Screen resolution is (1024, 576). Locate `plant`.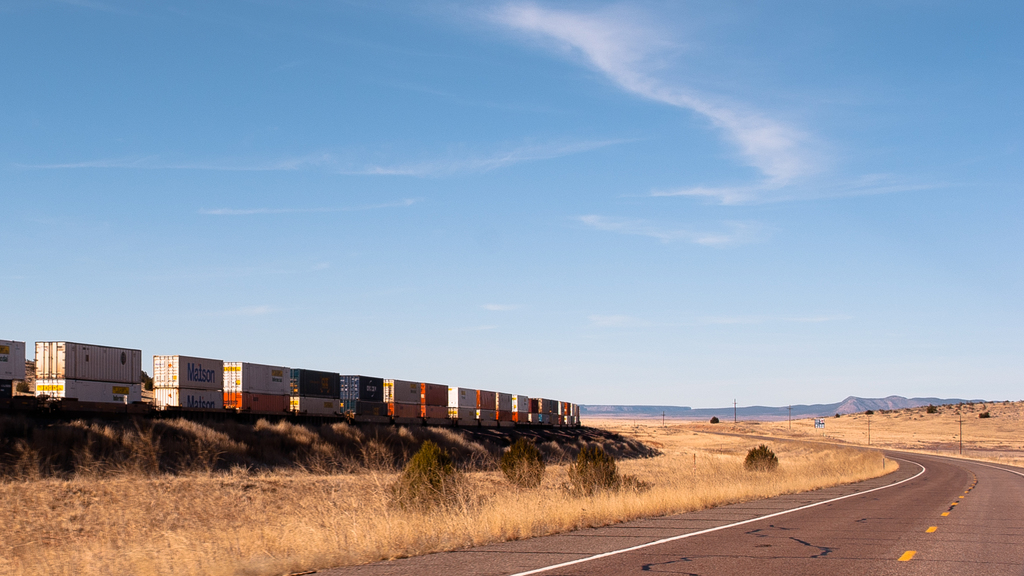
crop(562, 436, 626, 497).
